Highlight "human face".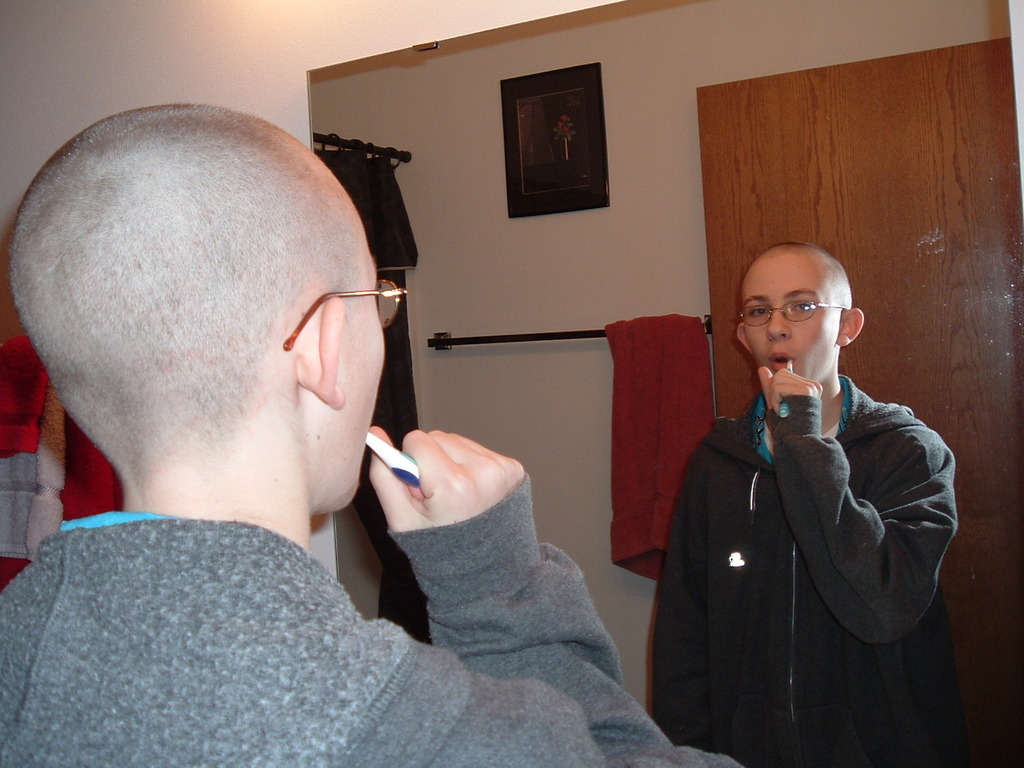
Highlighted region: 744:256:837:382.
